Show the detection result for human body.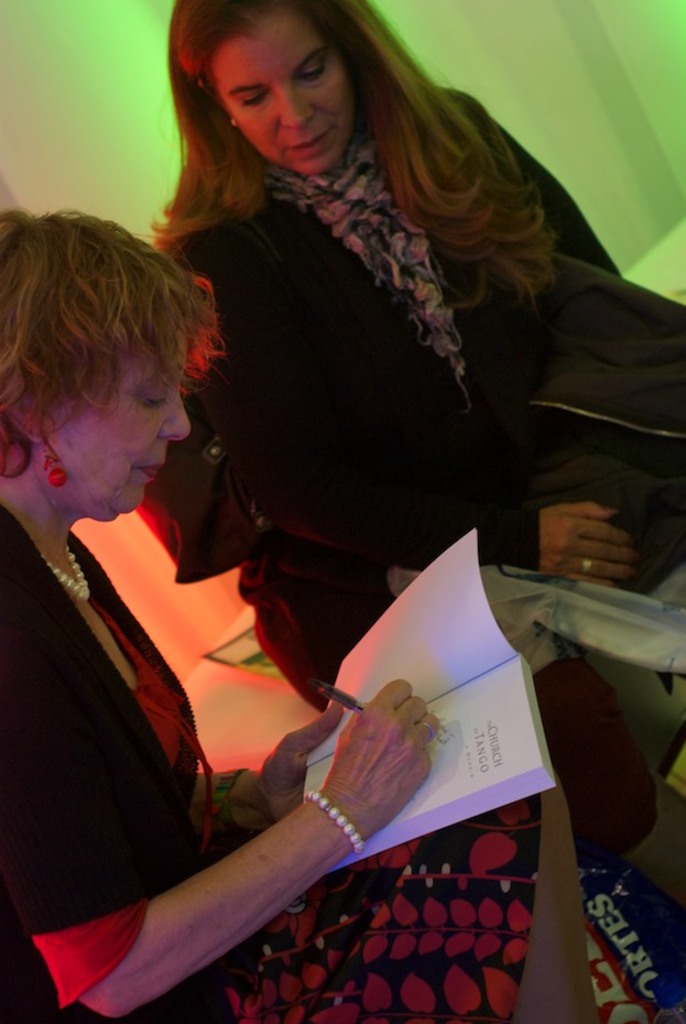
rect(138, 2, 635, 846).
